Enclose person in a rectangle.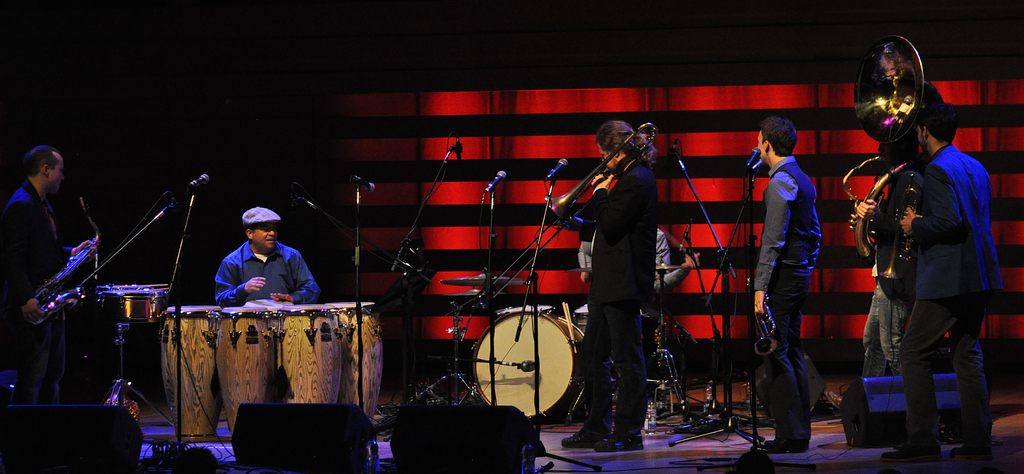
(left=856, top=77, right=924, bottom=380).
